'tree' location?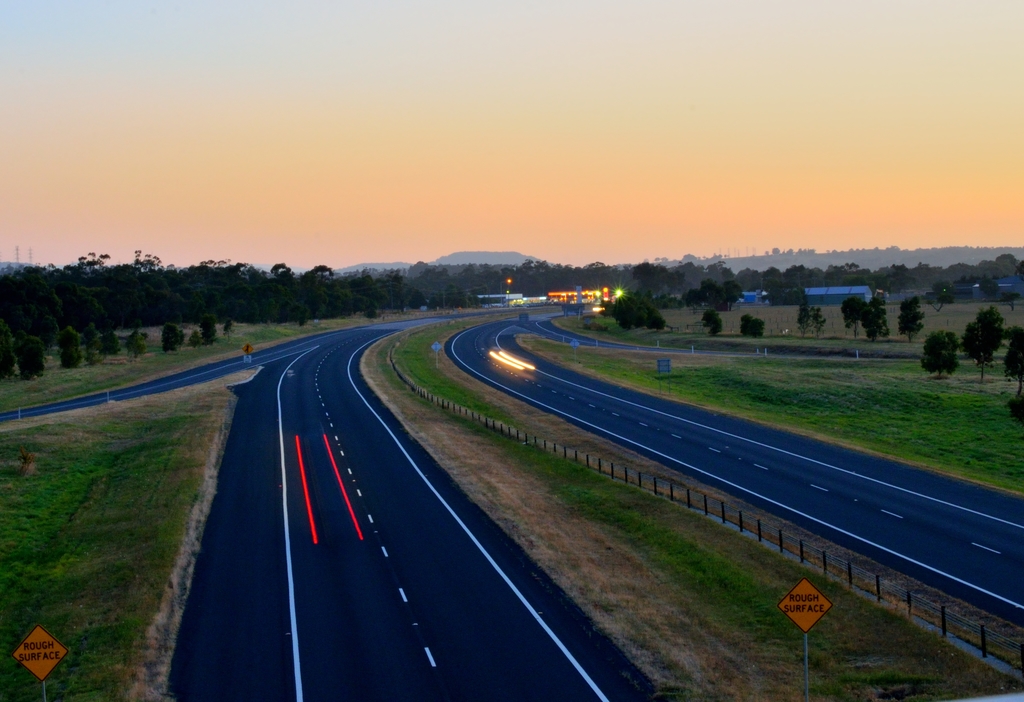
{"x1": 0, "y1": 331, "x2": 17, "y2": 388}
